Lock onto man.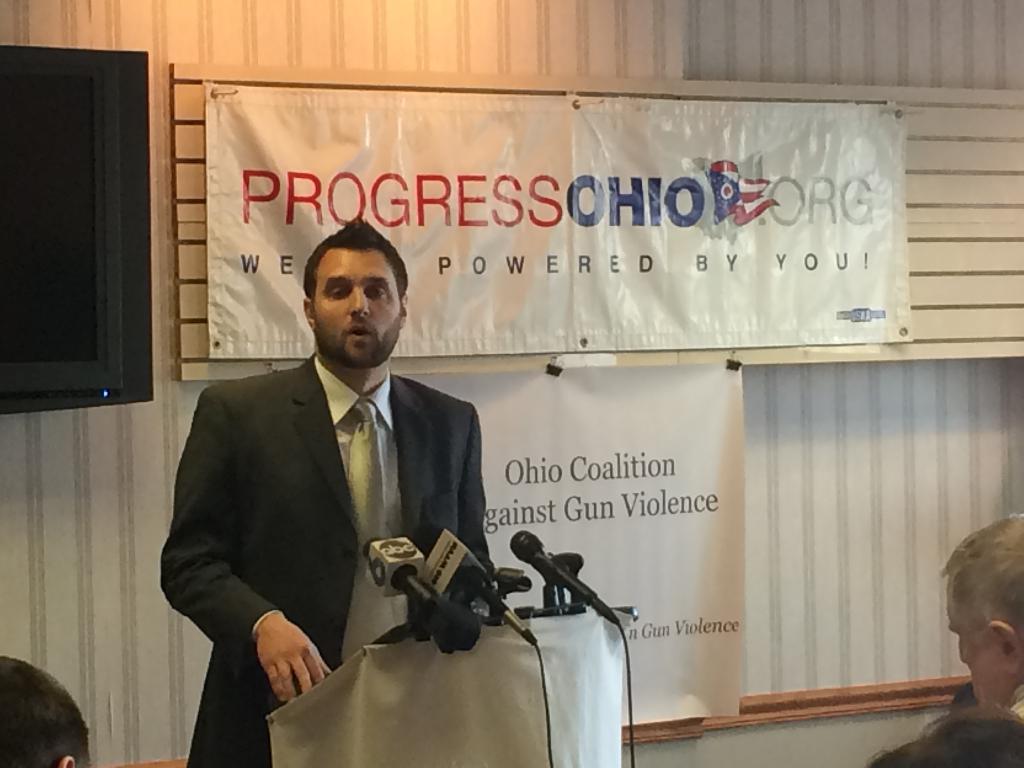
Locked: (x1=938, y1=516, x2=1023, y2=722).
